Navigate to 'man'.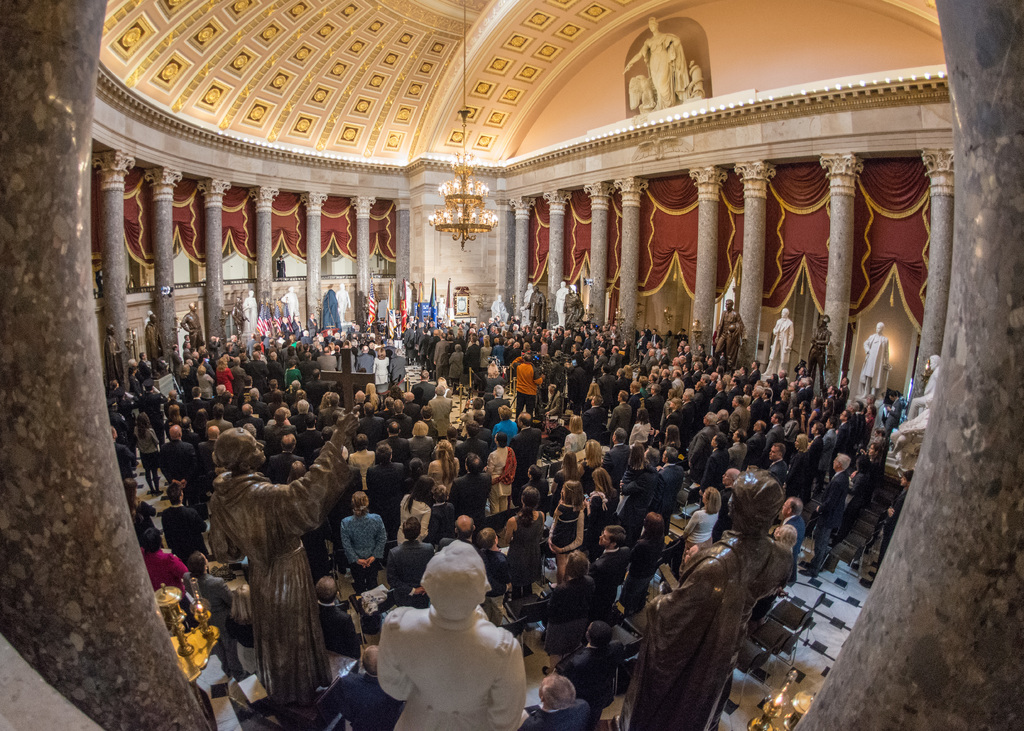
Navigation target: select_region(458, 318, 469, 332).
